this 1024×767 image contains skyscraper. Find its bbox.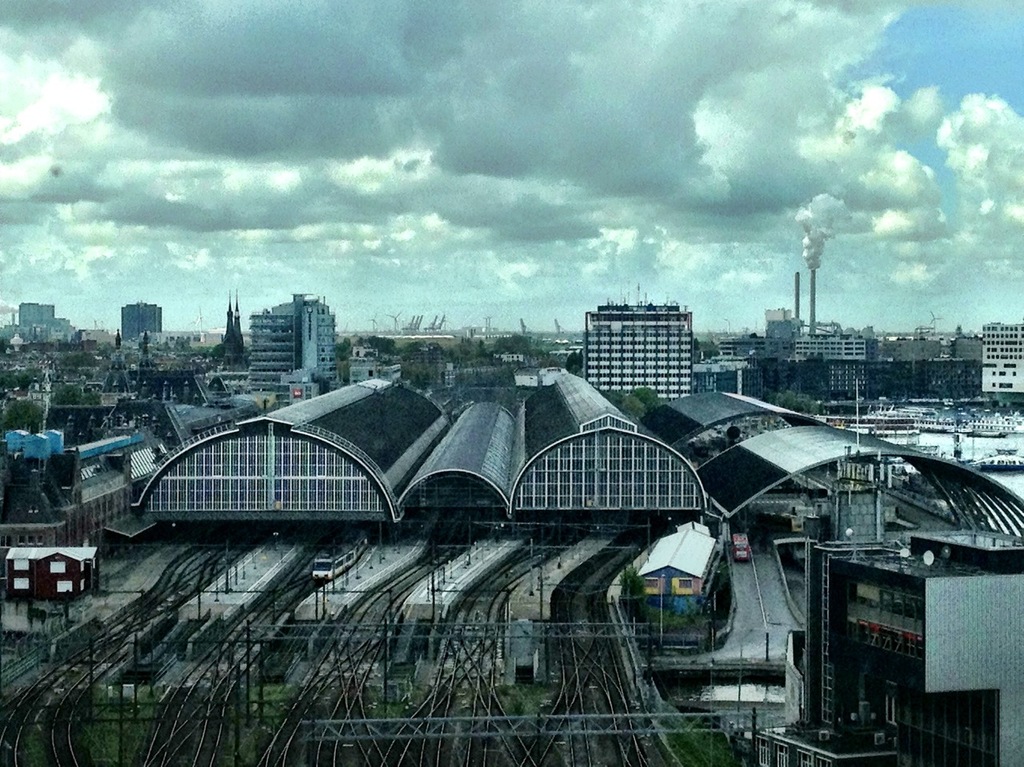
[x1=222, y1=296, x2=254, y2=368].
